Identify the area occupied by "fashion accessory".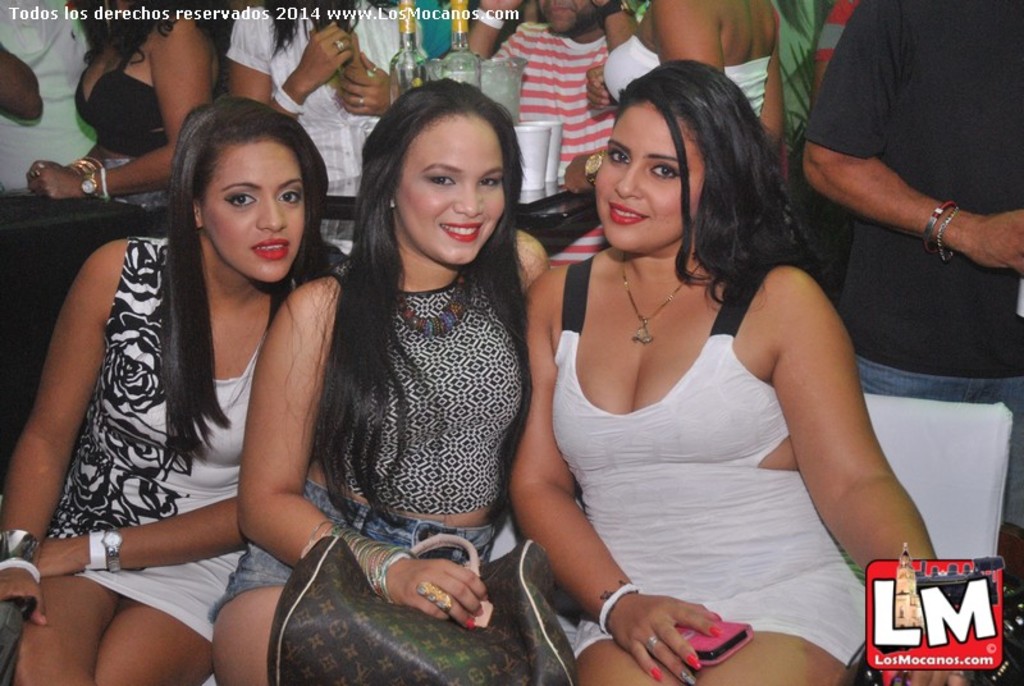
Area: <box>618,250,699,344</box>.
